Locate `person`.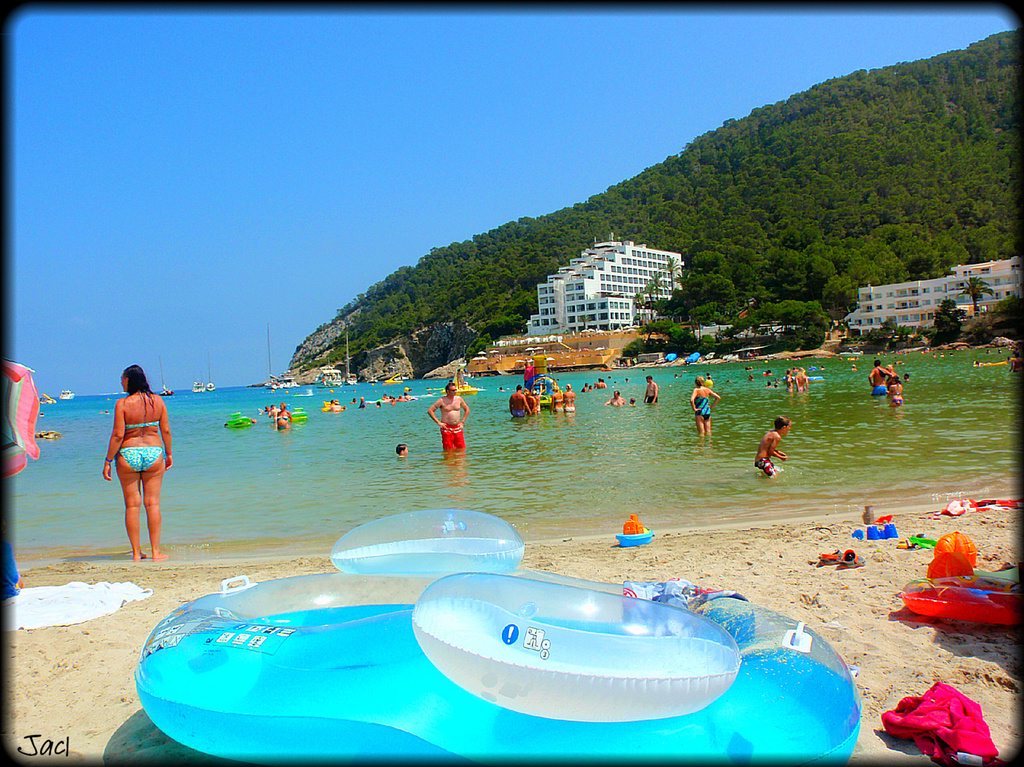
Bounding box: <region>381, 389, 412, 405</region>.
